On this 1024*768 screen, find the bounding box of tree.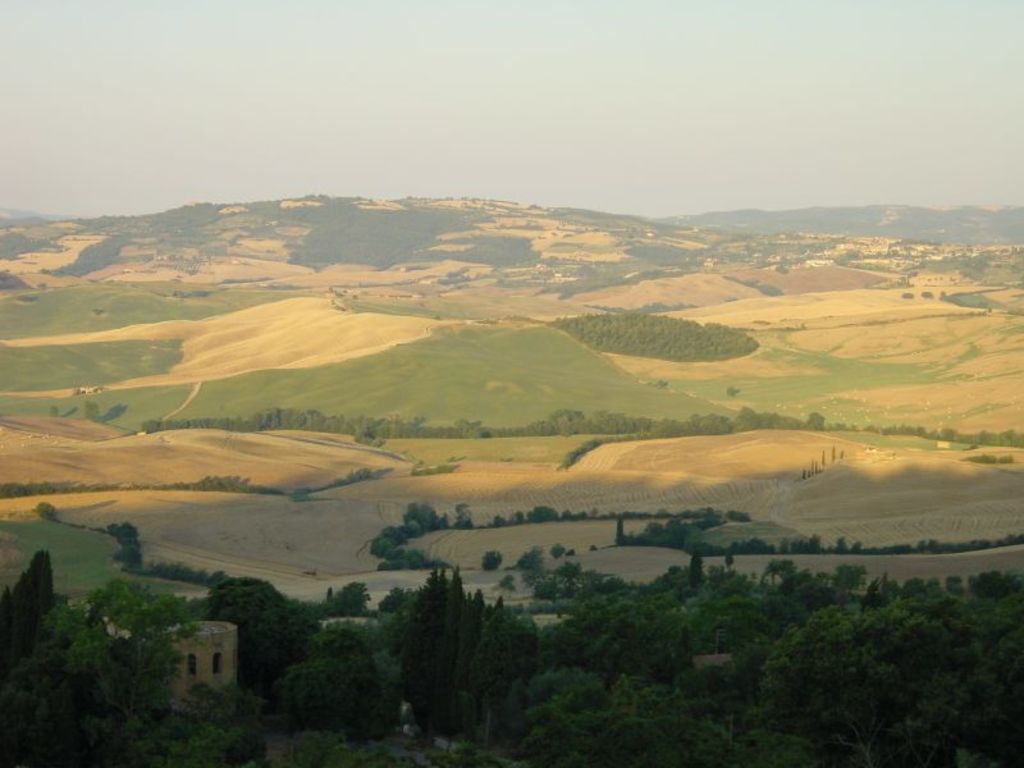
Bounding box: crop(613, 664, 748, 767).
